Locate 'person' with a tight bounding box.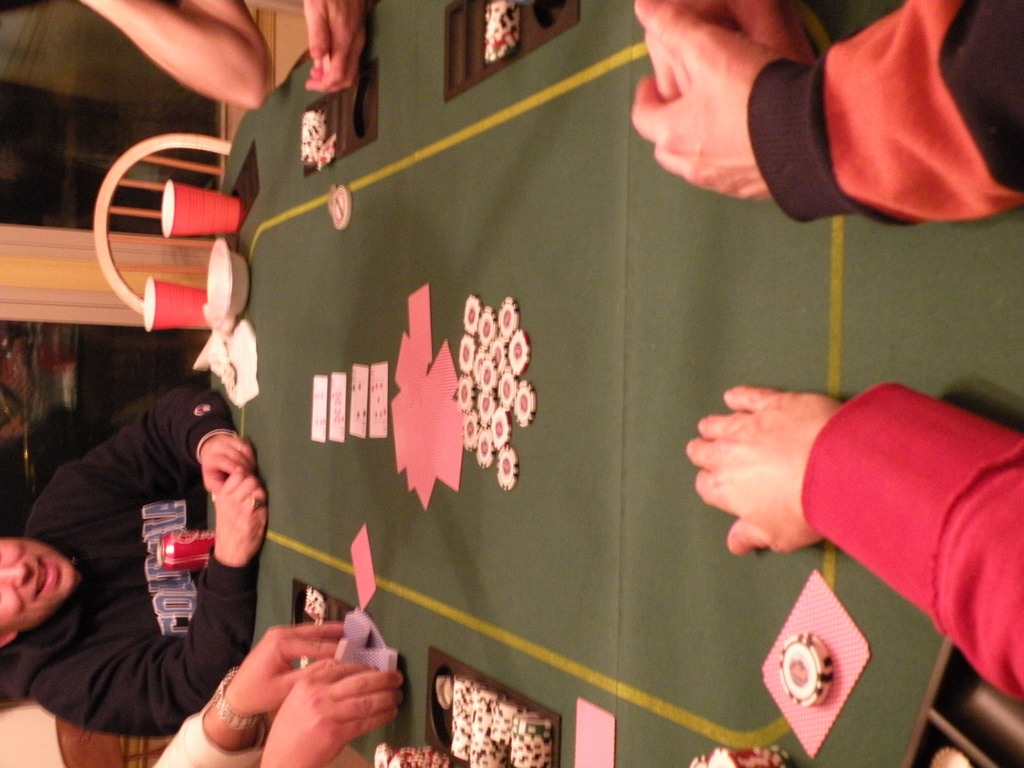
[left=582, top=0, right=991, bottom=249].
